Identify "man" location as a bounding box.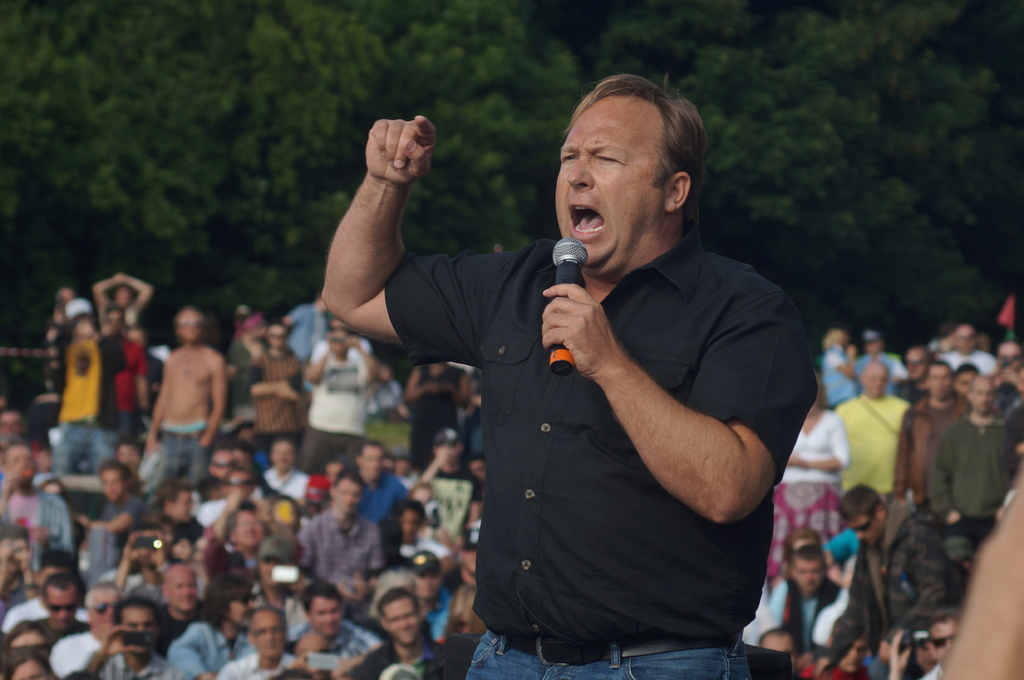
Rect(889, 358, 968, 513).
